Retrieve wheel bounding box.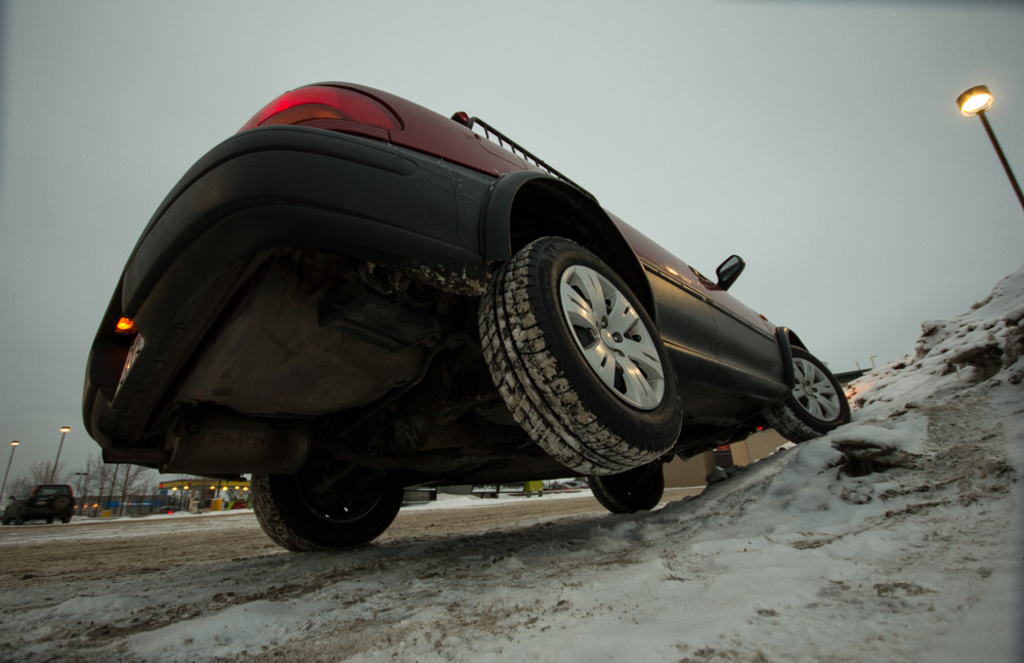
Bounding box: <region>246, 450, 403, 545</region>.
